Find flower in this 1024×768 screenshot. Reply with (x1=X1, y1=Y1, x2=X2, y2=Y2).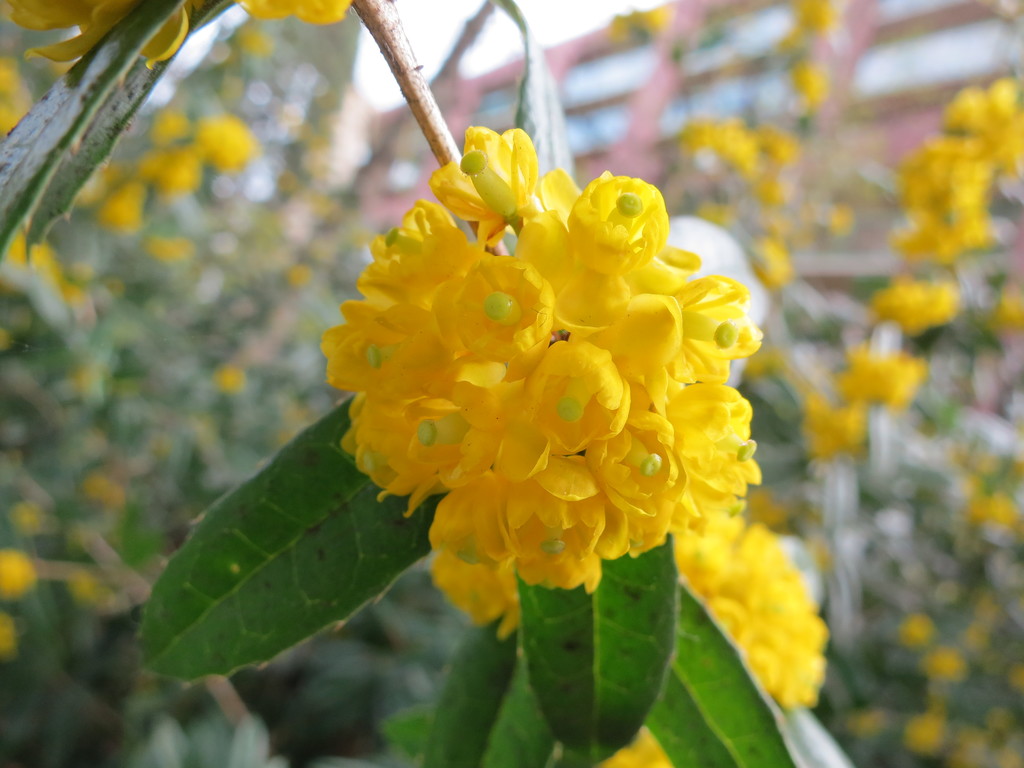
(x1=840, y1=341, x2=927, y2=414).
